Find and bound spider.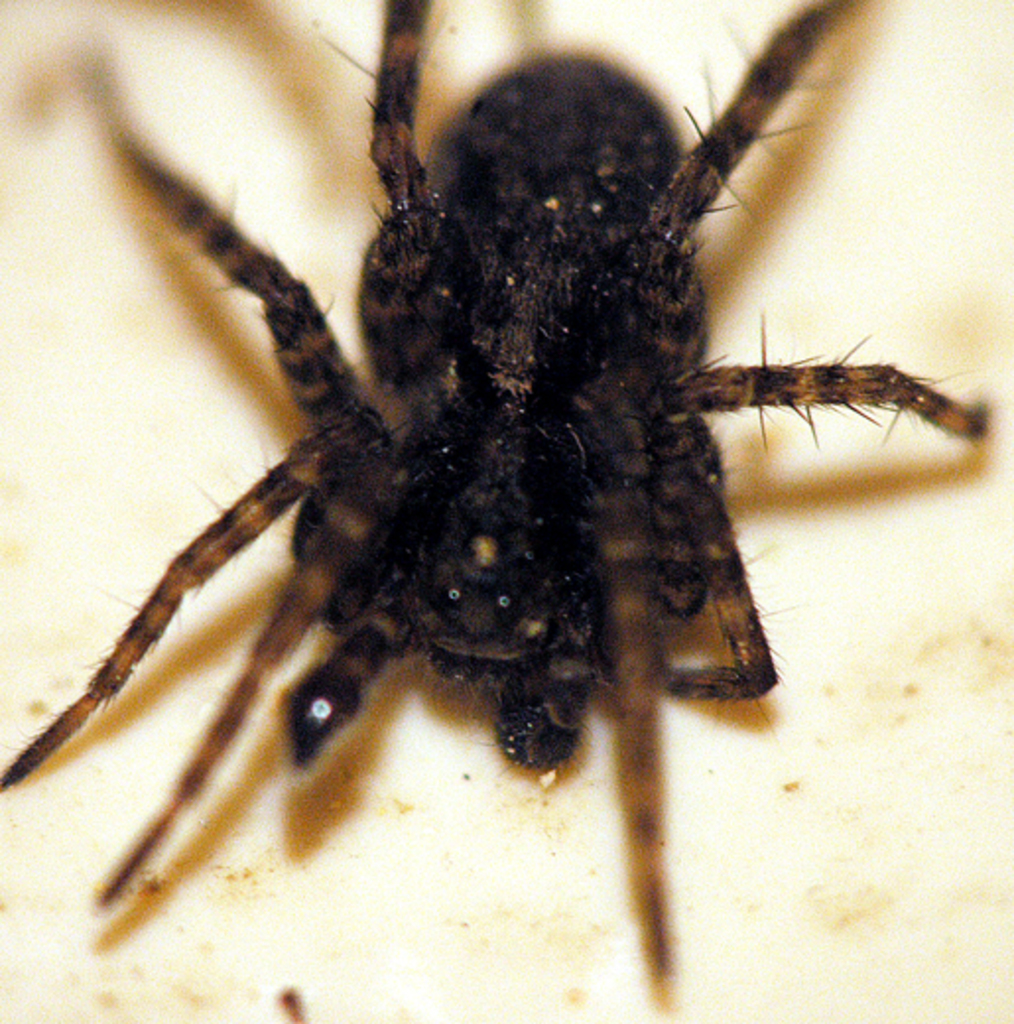
Bound: <box>0,0,990,1016</box>.
